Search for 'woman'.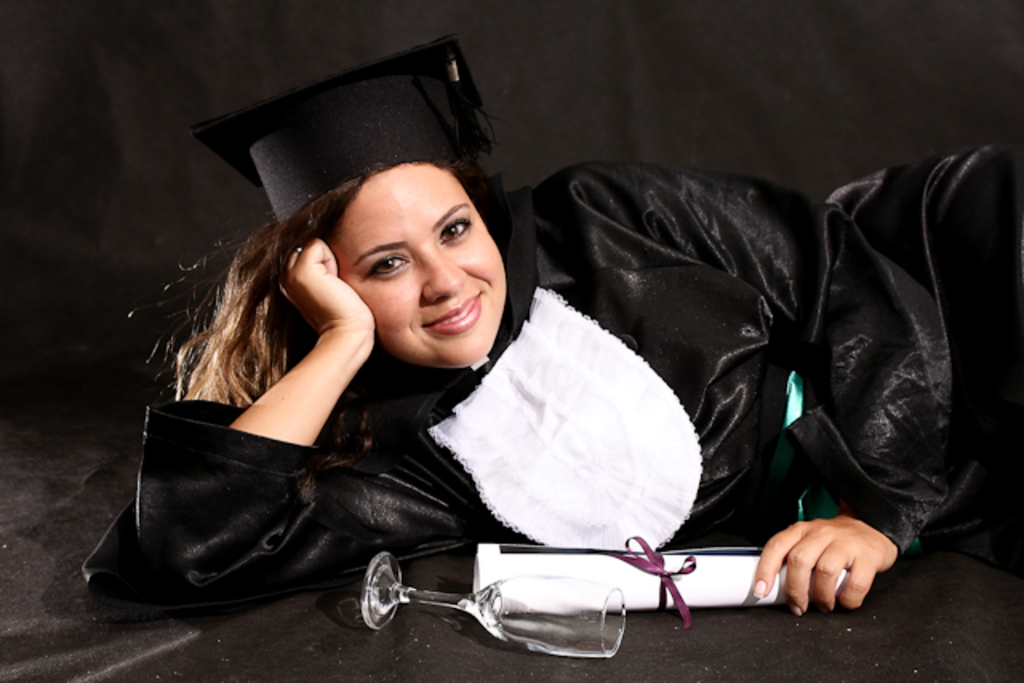
Found at 93:85:1022:670.
